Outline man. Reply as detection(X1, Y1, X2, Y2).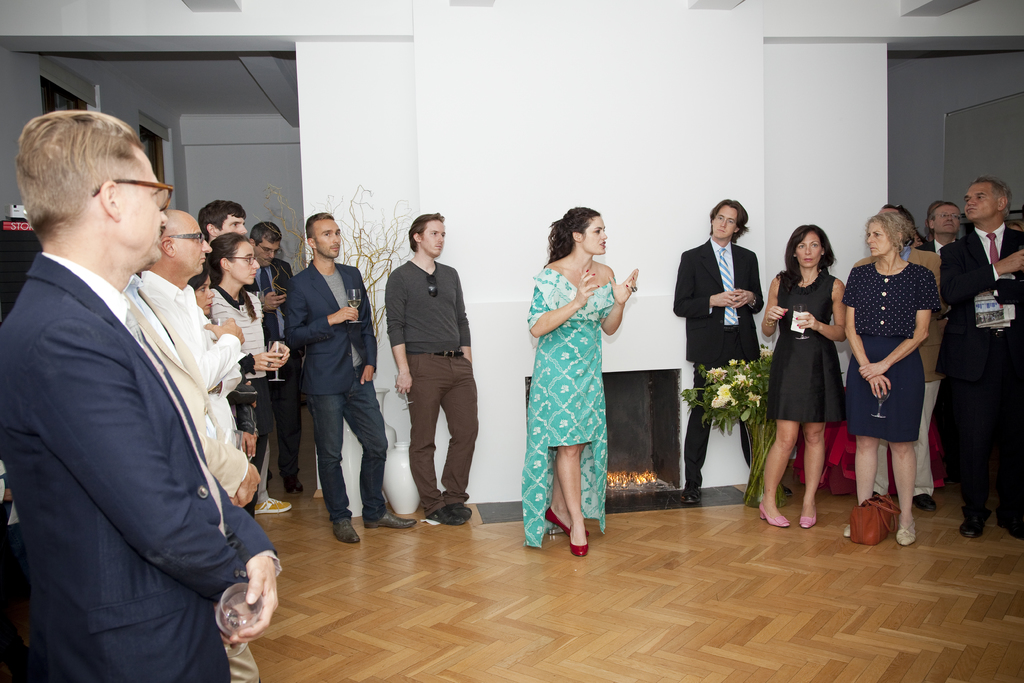
detection(290, 208, 391, 537).
